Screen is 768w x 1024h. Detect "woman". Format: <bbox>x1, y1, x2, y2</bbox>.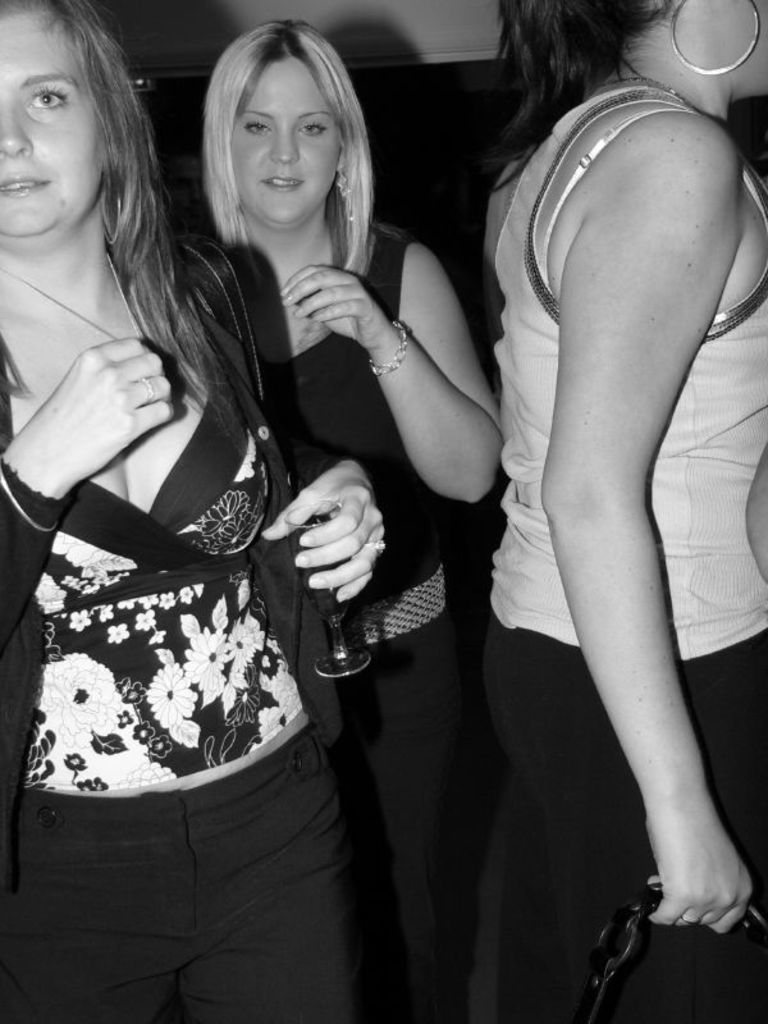
<bbox>191, 12, 499, 1020</bbox>.
